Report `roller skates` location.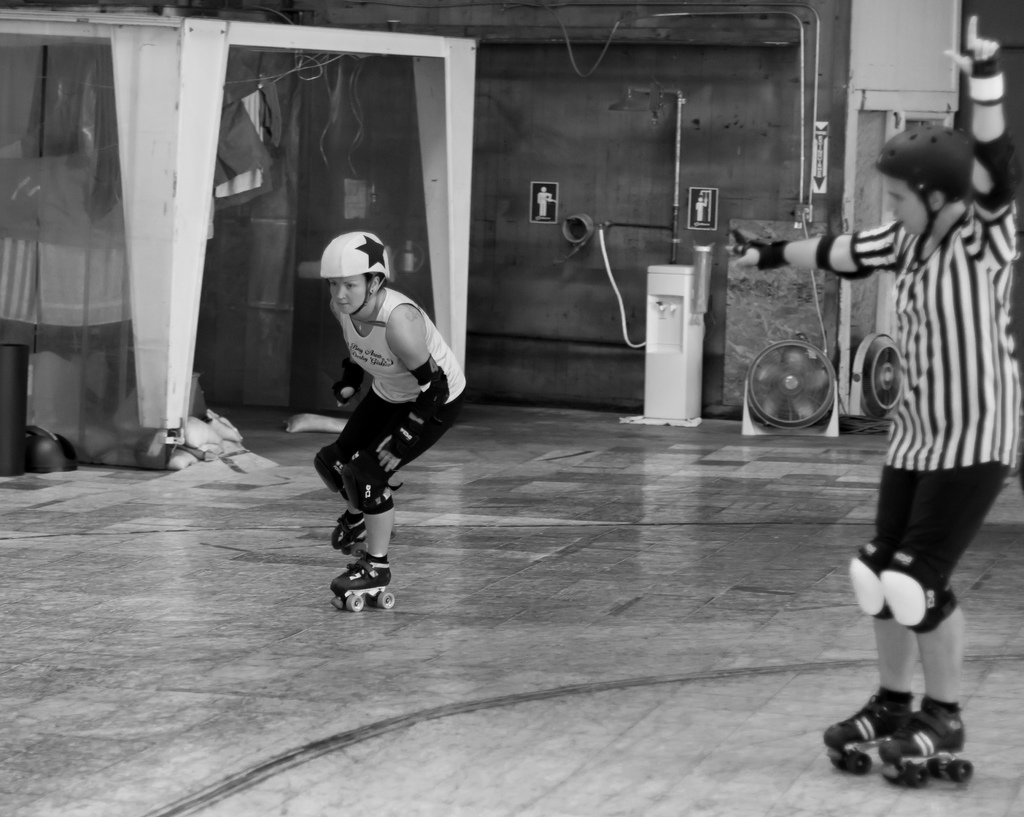
Report: x1=876, y1=700, x2=973, y2=790.
